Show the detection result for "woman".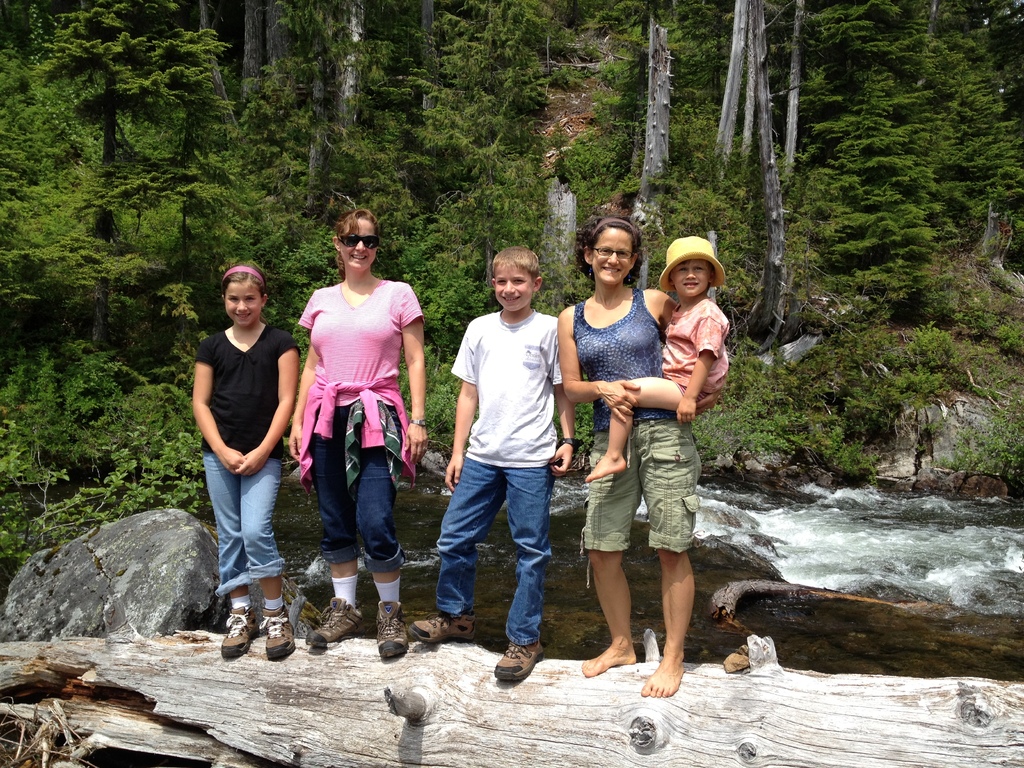
x1=562 y1=234 x2=719 y2=700.
